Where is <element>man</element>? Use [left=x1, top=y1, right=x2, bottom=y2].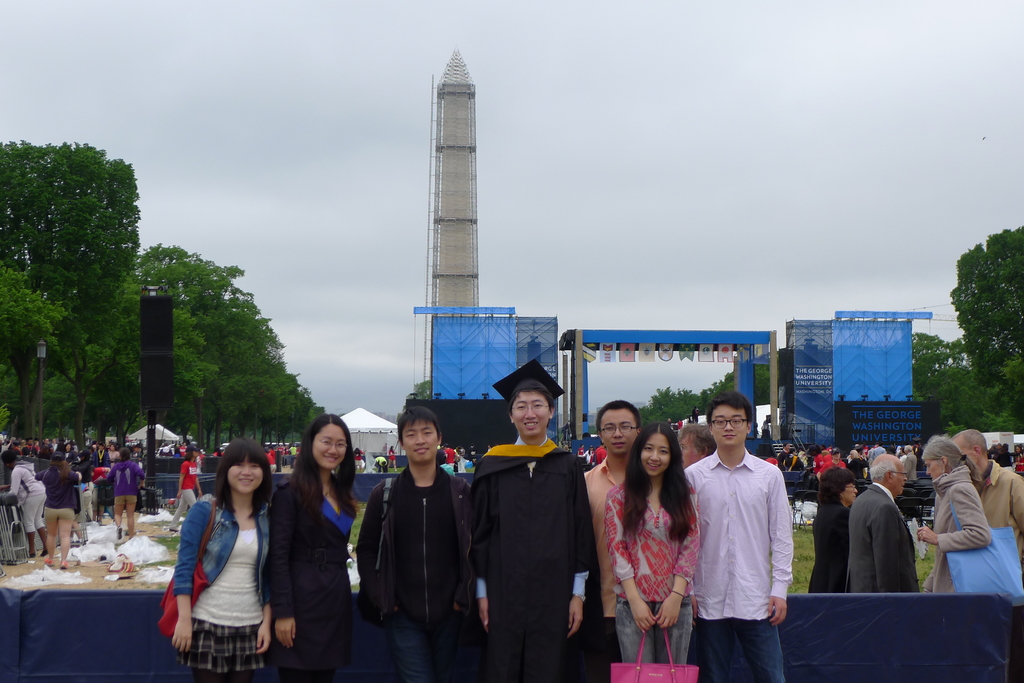
[left=845, top=451, right=920, bottom=594].
